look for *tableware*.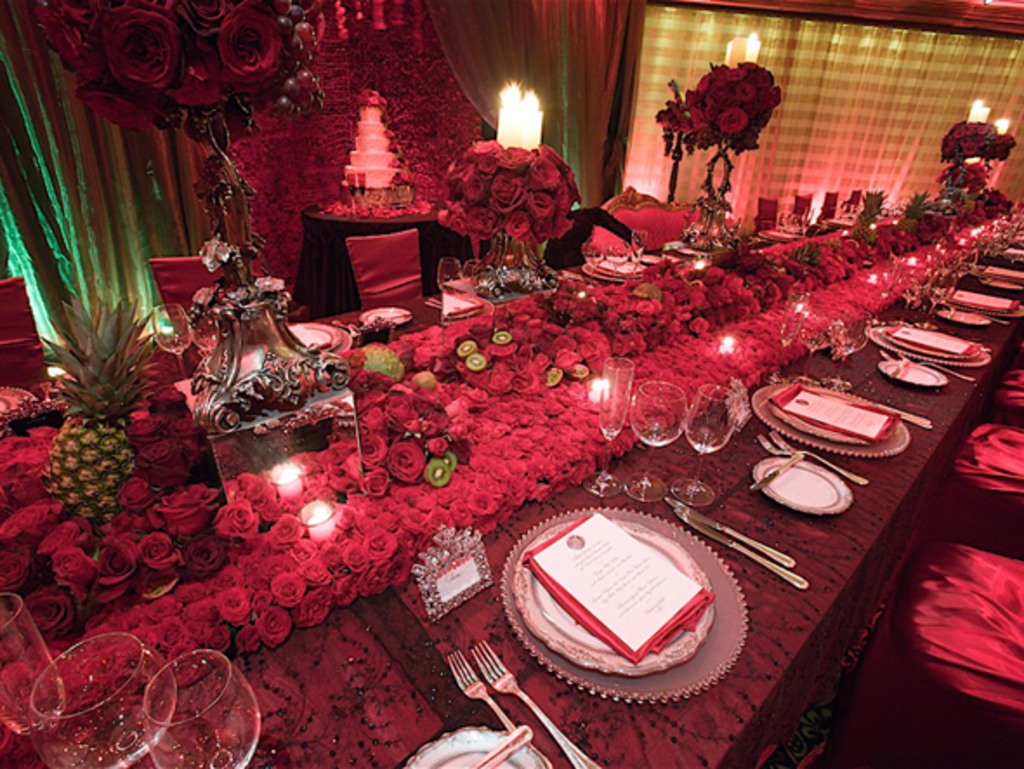
Found: <bbox>517, 516, 712, 679</bbox>.
